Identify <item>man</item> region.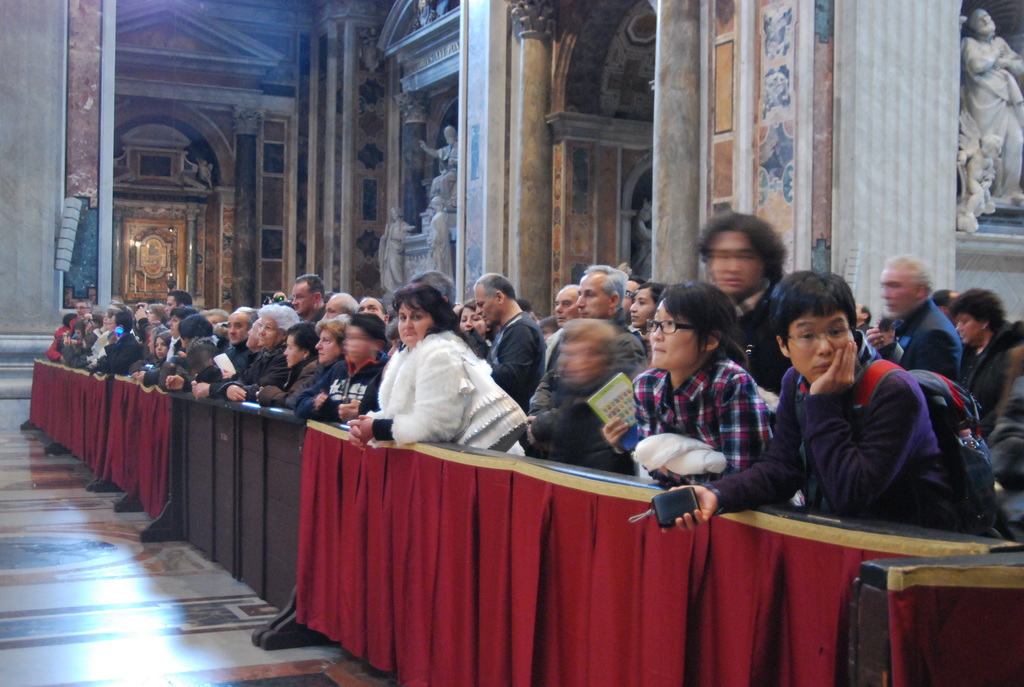
Region: bbox=[472, 269, 550, 406].
